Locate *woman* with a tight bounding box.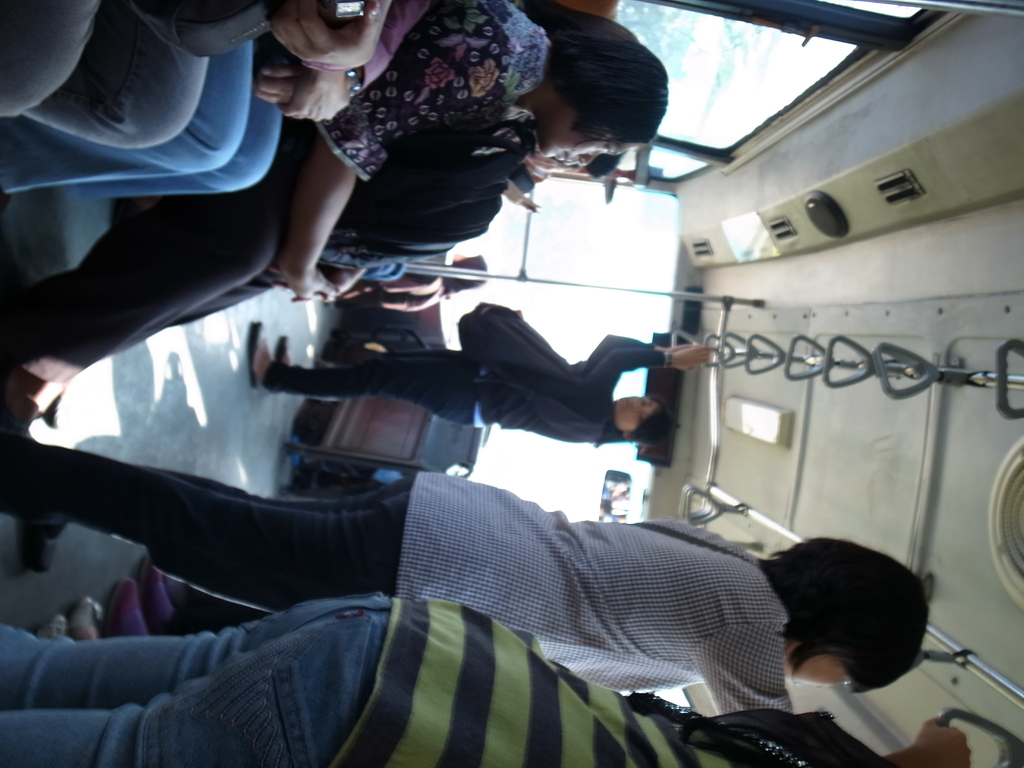
246:333:708:448.
